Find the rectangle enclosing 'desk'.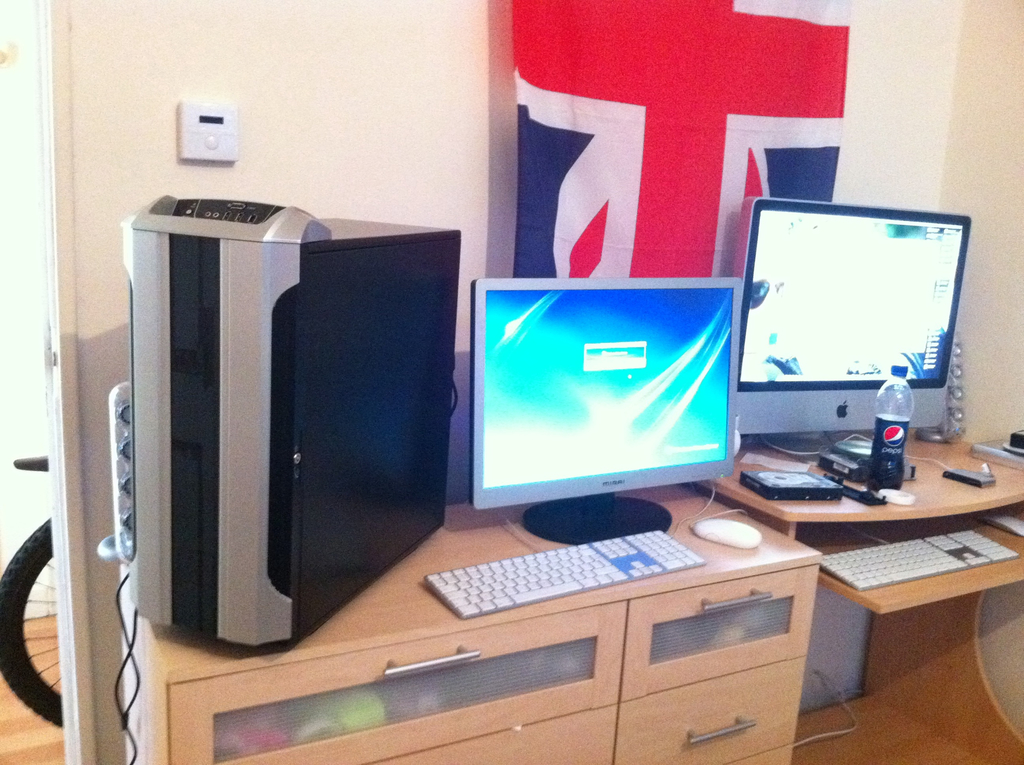
bbox=[120, 481, 824, 764].
